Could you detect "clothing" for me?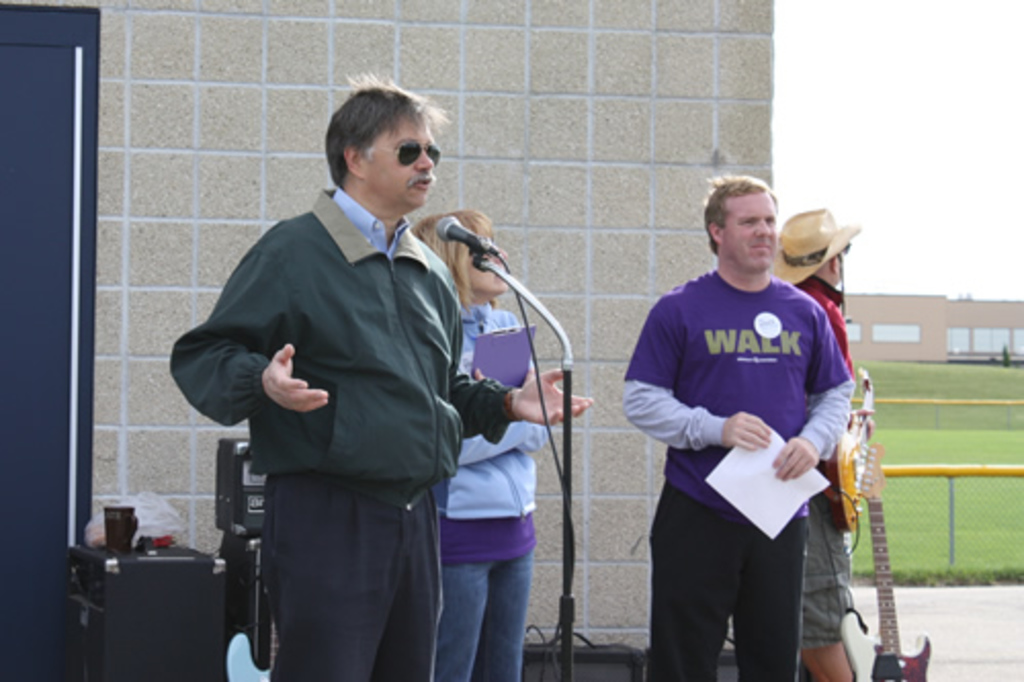
Detection result: l=172, t=182, r=512, b=680.
